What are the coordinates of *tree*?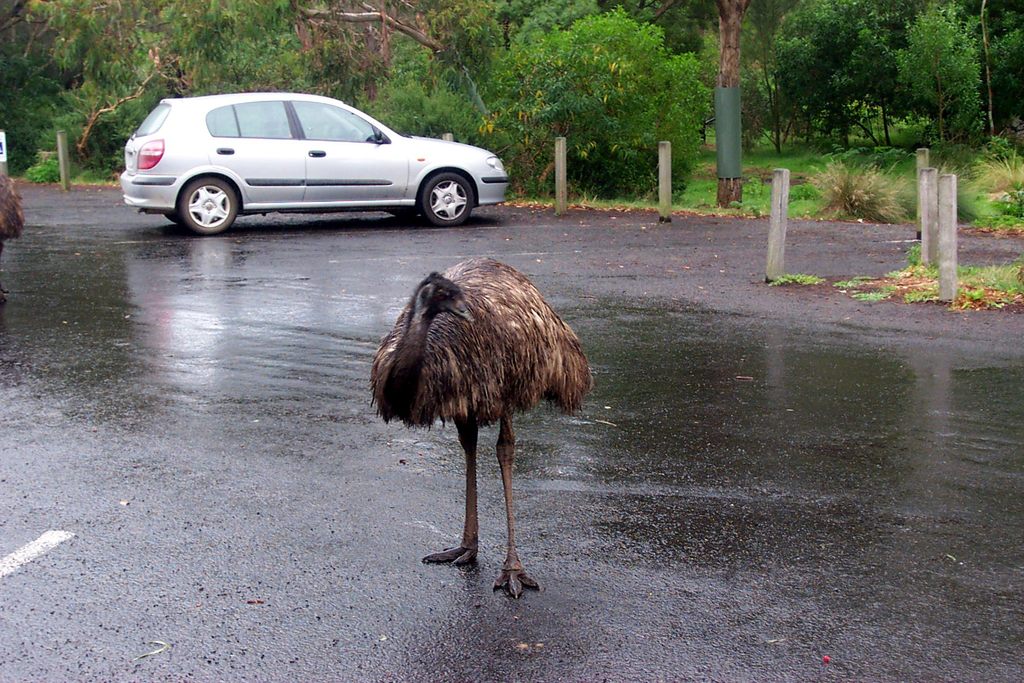
bbox=[283, 0, 497, 170].
